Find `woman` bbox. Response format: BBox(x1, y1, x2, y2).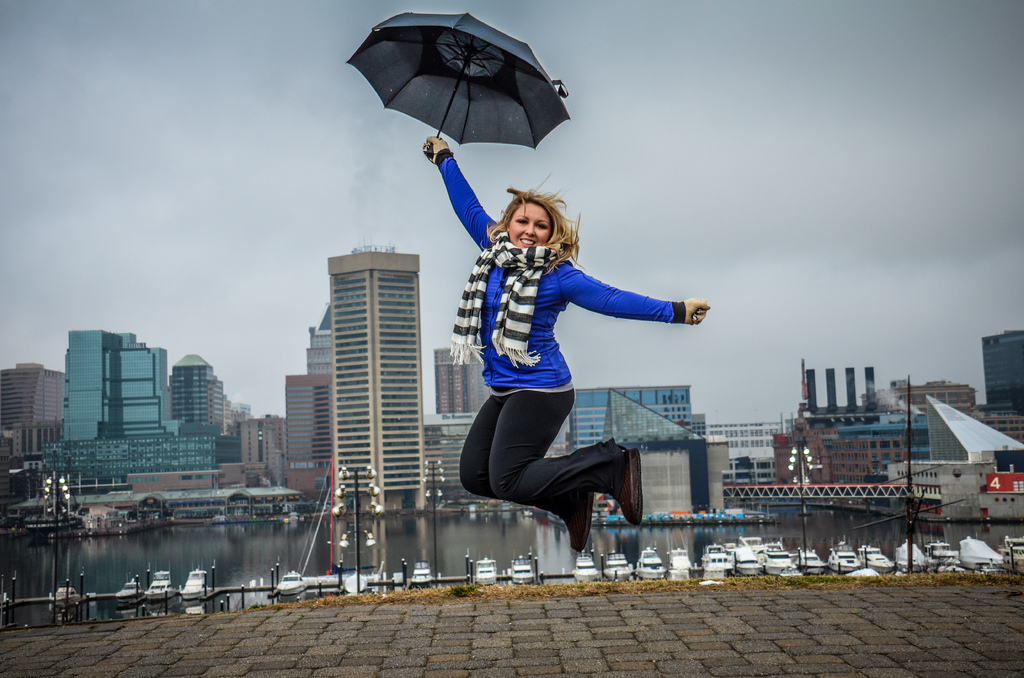
BBox(421, 134, 710, 554).
